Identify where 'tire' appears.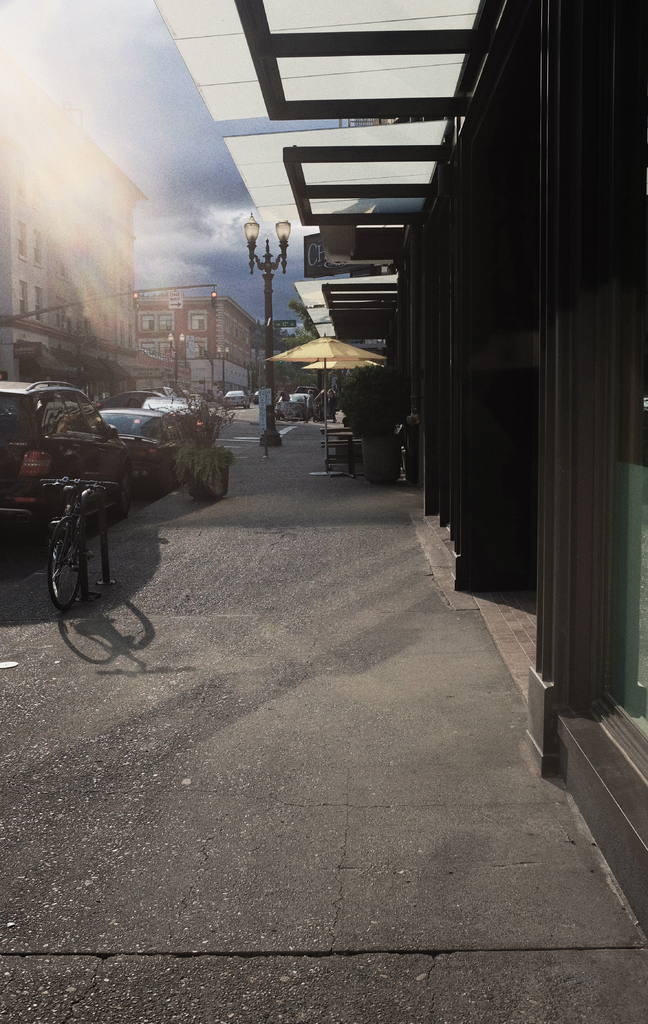
Appears at select_region(49, 516, 80, 609).
